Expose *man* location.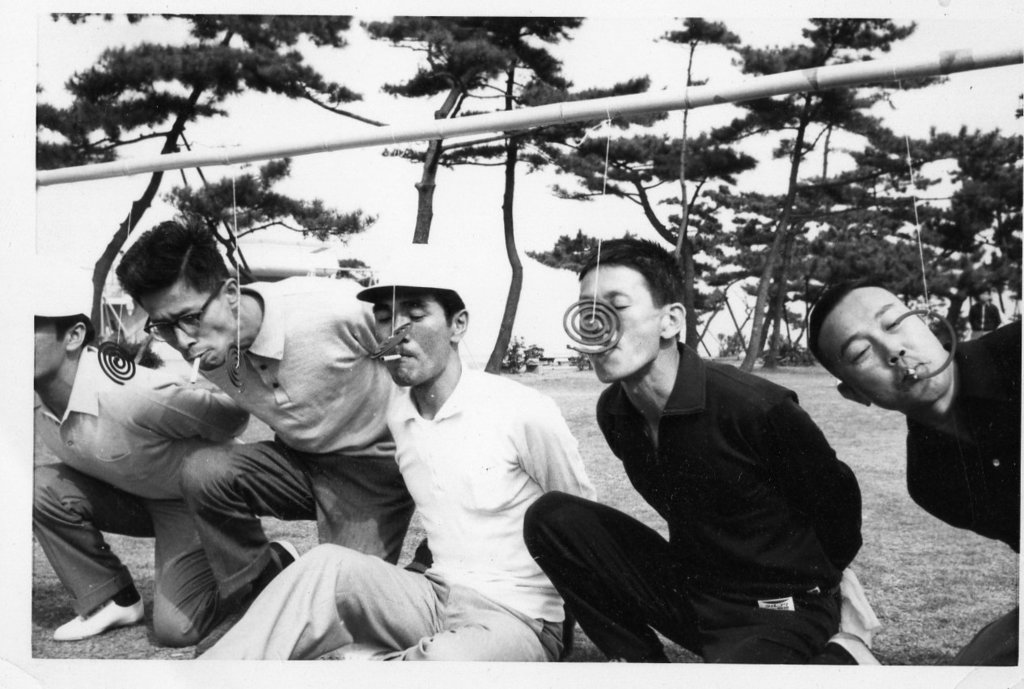
Exposed at 190,239,599,662.
